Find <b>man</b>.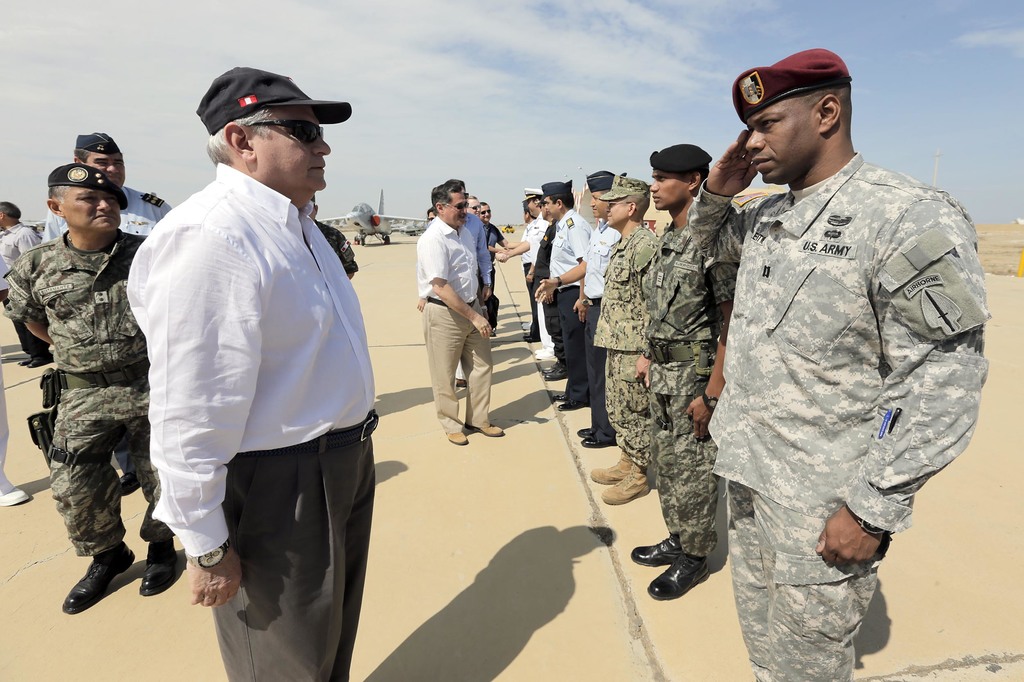
<region>429, 178, 493, 388</region>.
